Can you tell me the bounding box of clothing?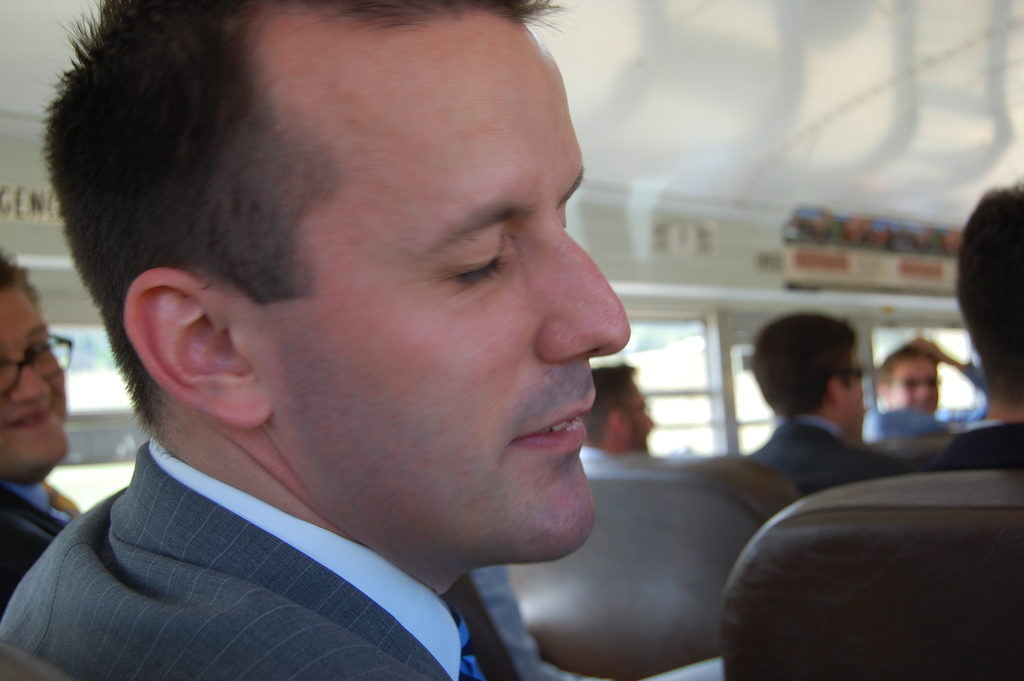
<region>0, 486, 83, 616</region>.
